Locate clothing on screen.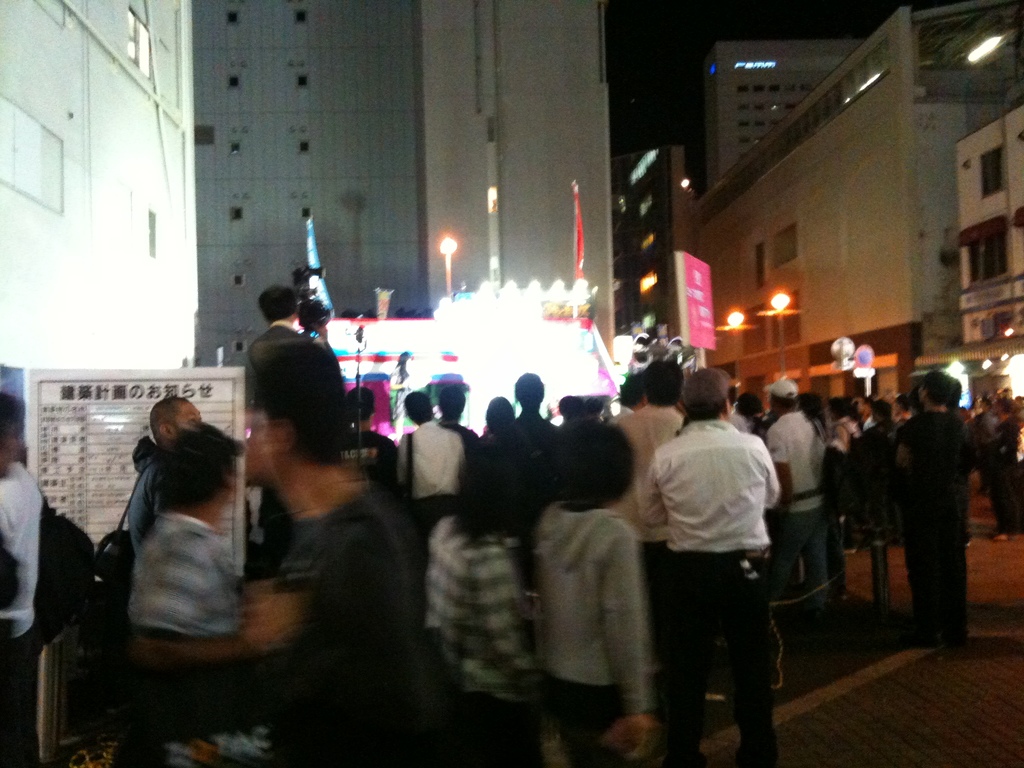
On screen at Rect(765, 412, 825, 612).
